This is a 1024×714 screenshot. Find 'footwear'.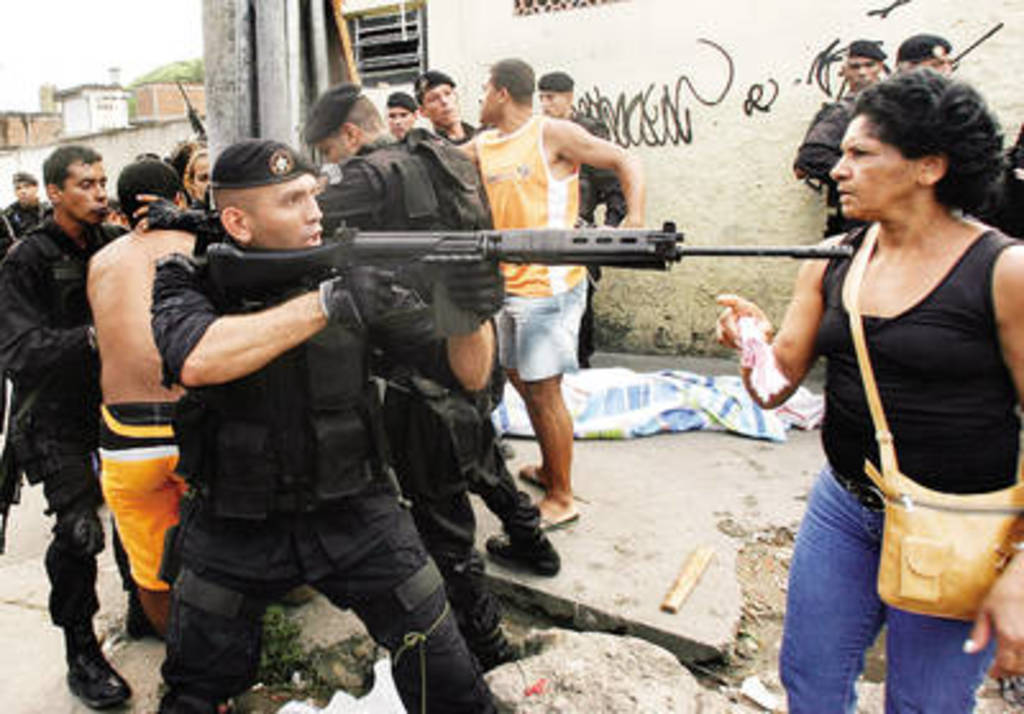
Bounding box: l=64, t=624, r=133, b=711.
